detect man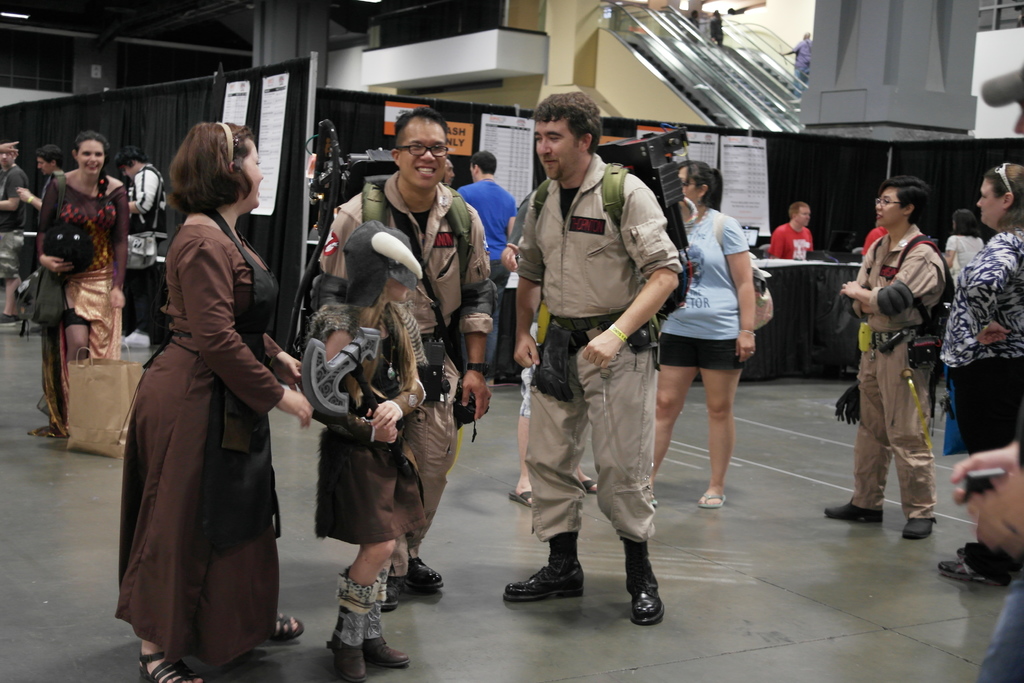
(left=115, top=146, right=168, bottom=333)
